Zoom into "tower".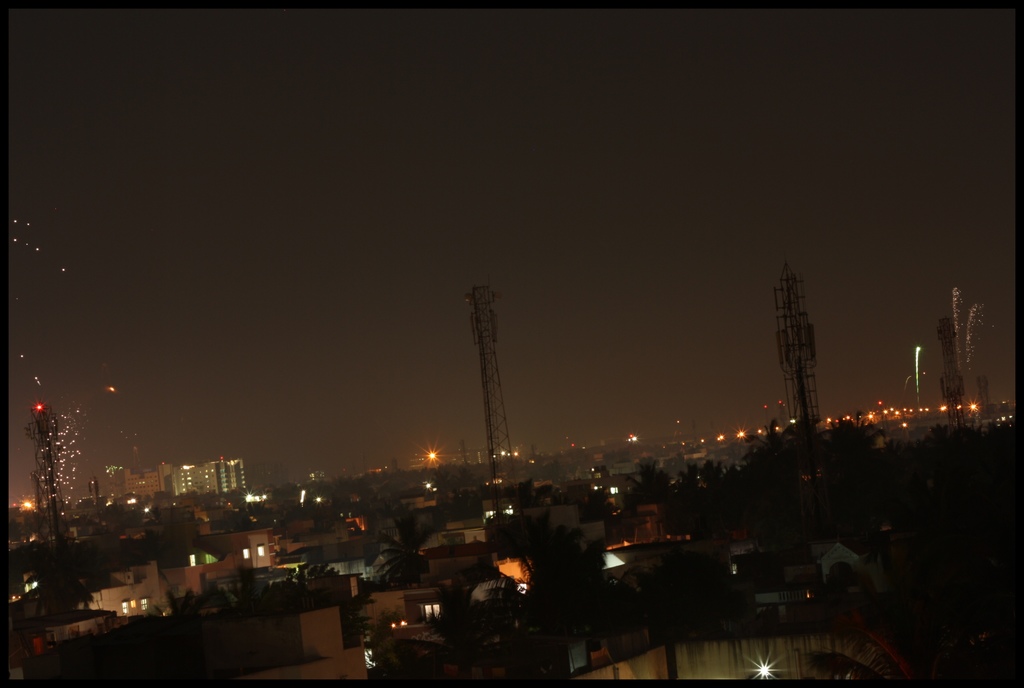
Zoom target: {"left": 81, "top": 458, "right": 104, "bottom": 503}.
